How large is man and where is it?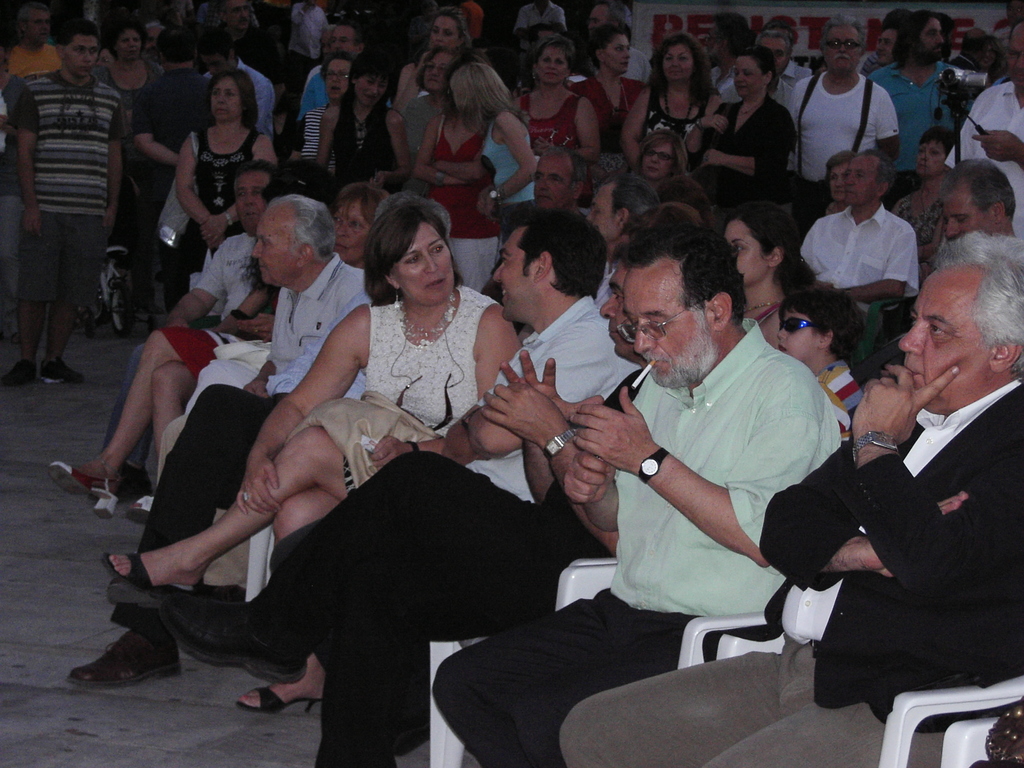
Bounding box: BBox(863, 15, 972, 204).
